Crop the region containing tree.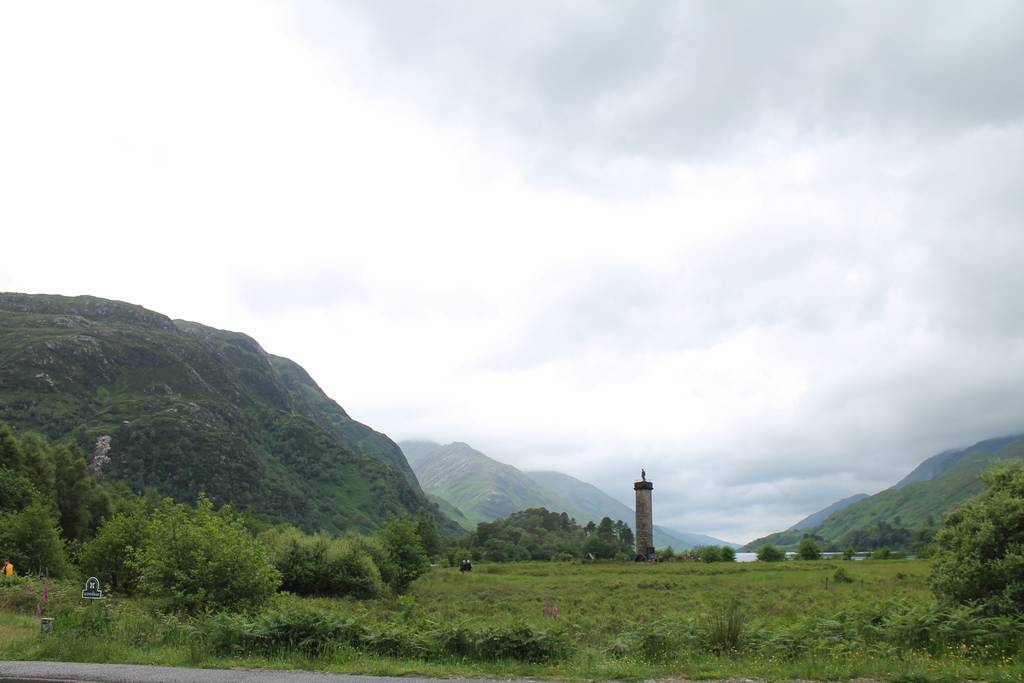
Crop region: 124:491:283:620.
